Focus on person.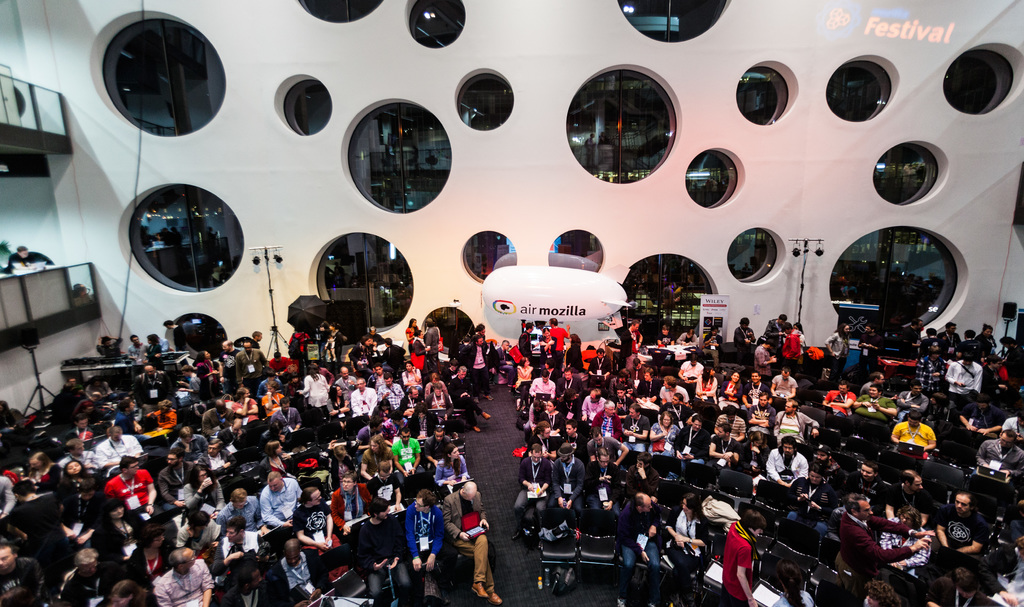
Focused at (left=401, top=385, right=423, bottom=413).
